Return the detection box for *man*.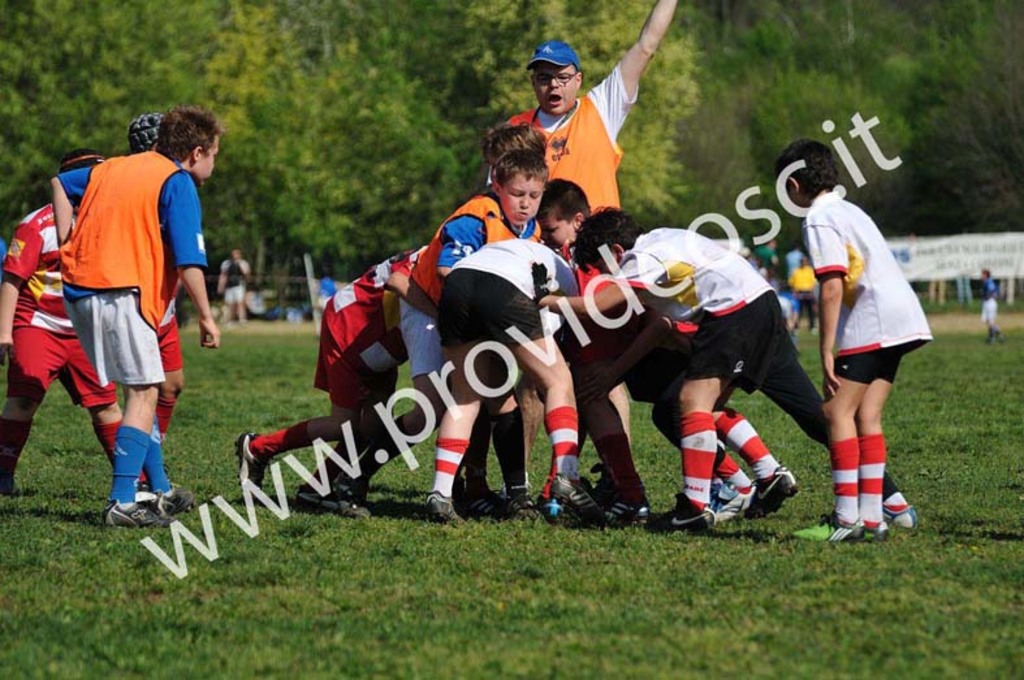
(785,254,818,332).
